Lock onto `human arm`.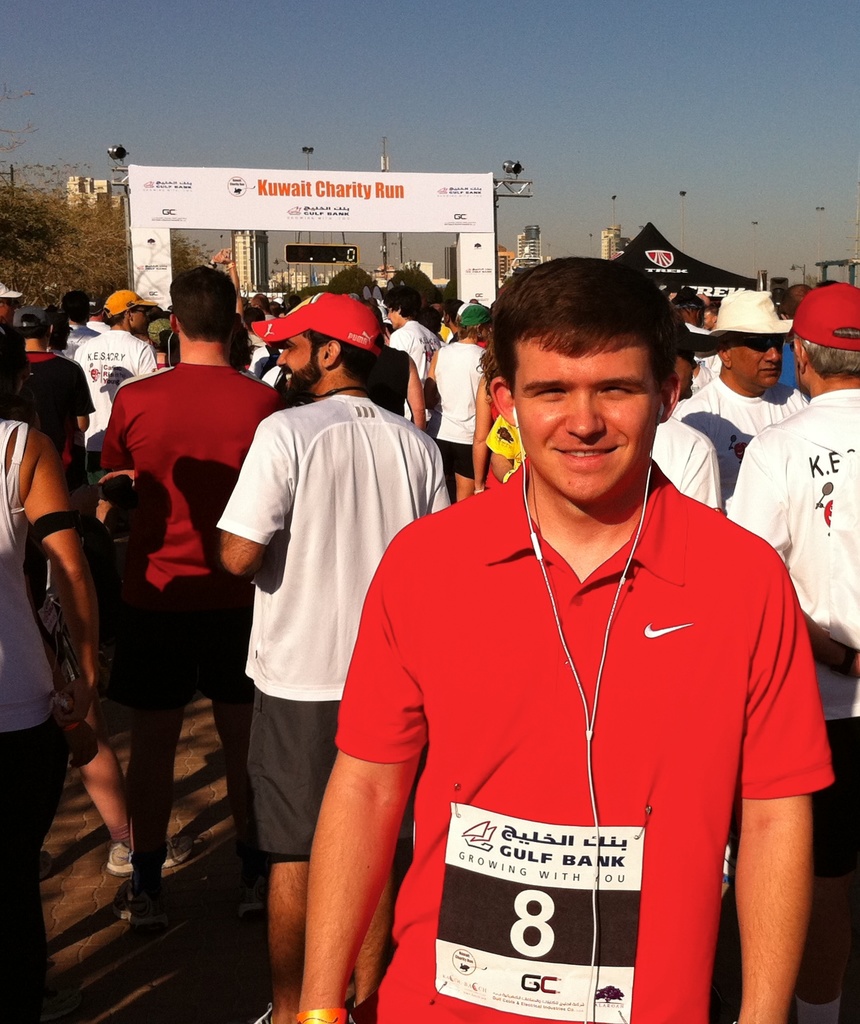
Locked: (left=461, top=385, right=490, bottom=501).
